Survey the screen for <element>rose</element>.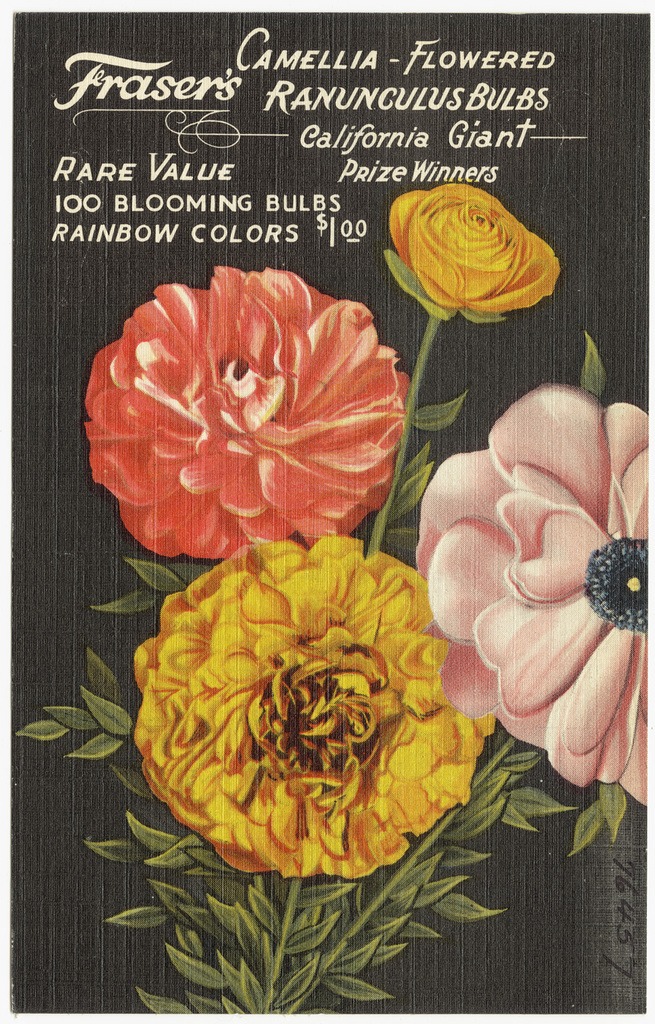
Survey found: x1=410 y1=381 x2=654 y2=808.
